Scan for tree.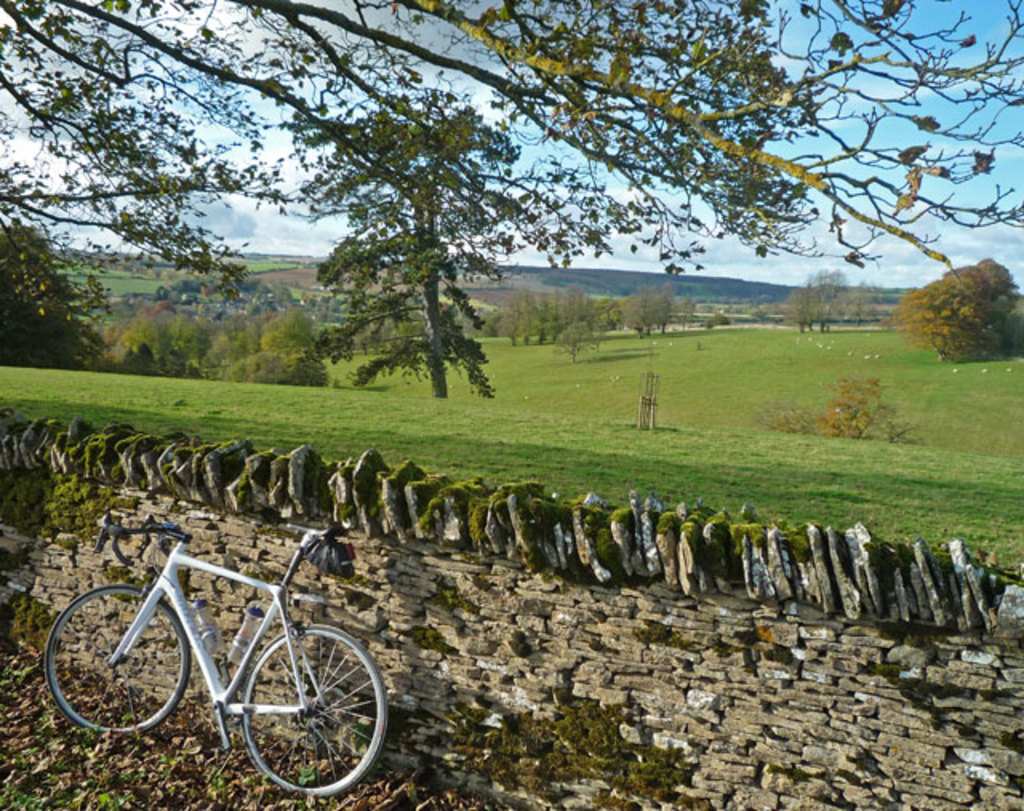
Scan result: l=760, t=269, r=843, b=349.
